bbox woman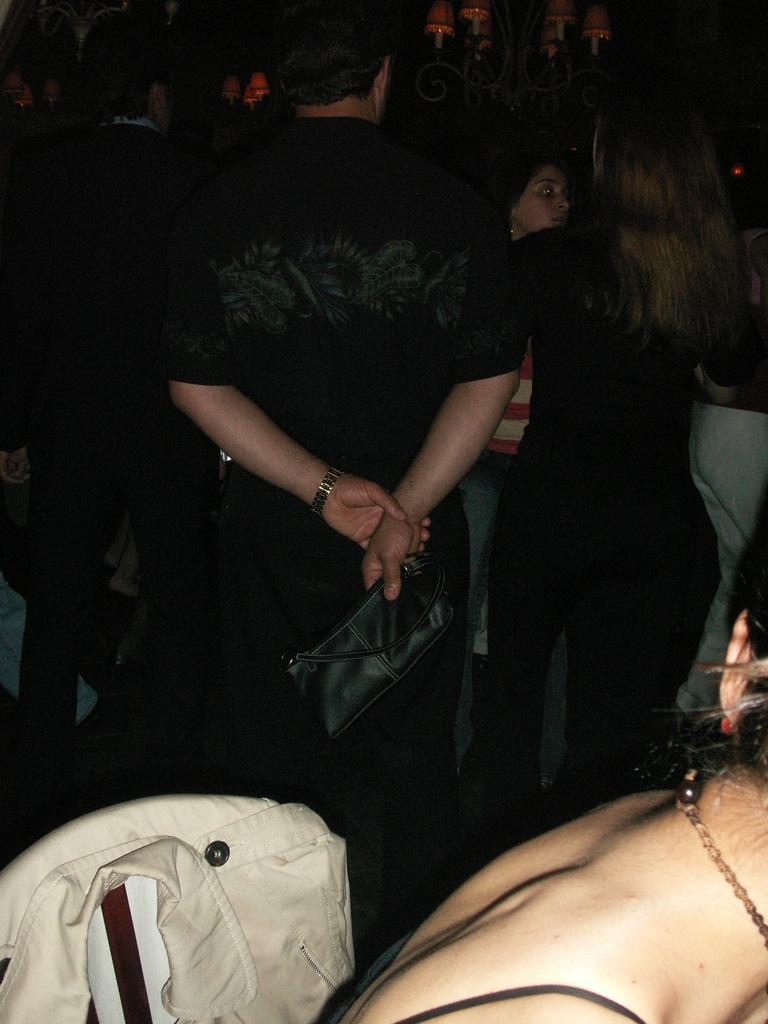
[left=495, top=81, right=723, bottom=851]
